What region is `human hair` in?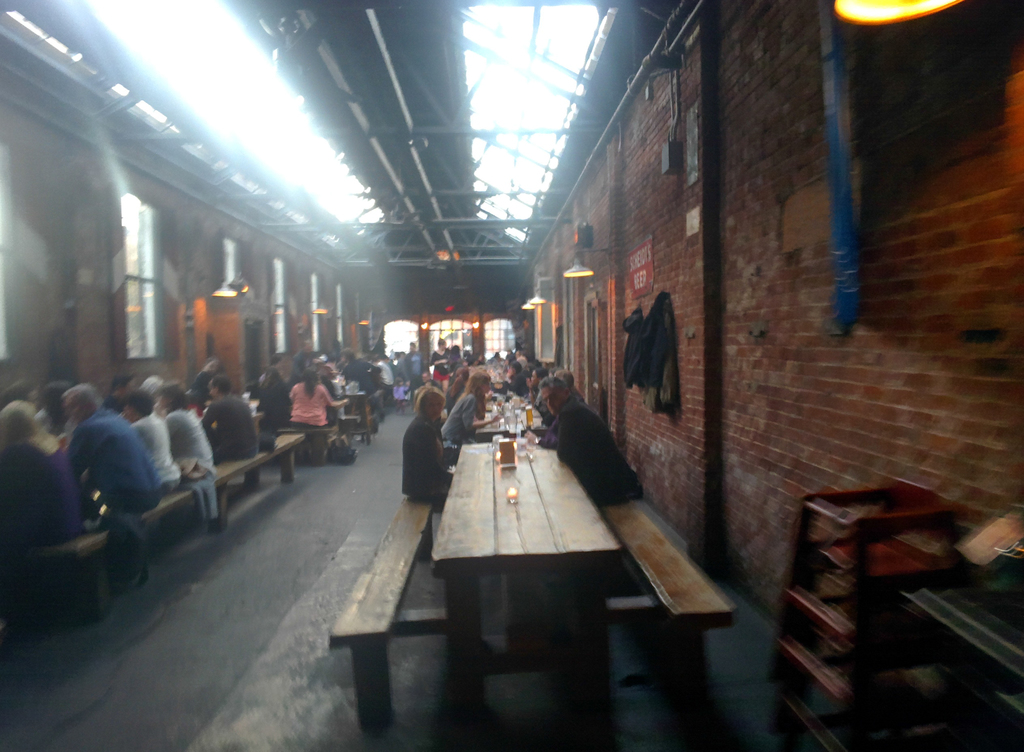
417,385,443,437.
